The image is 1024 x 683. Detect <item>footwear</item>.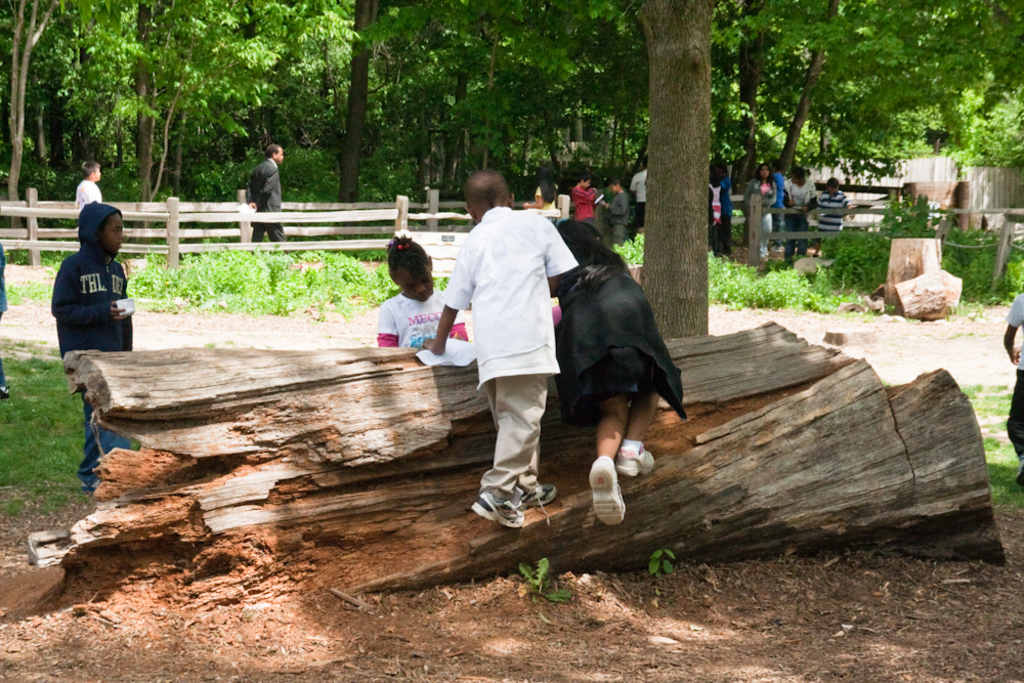
Detection: region(585, 454, 624, 527).
